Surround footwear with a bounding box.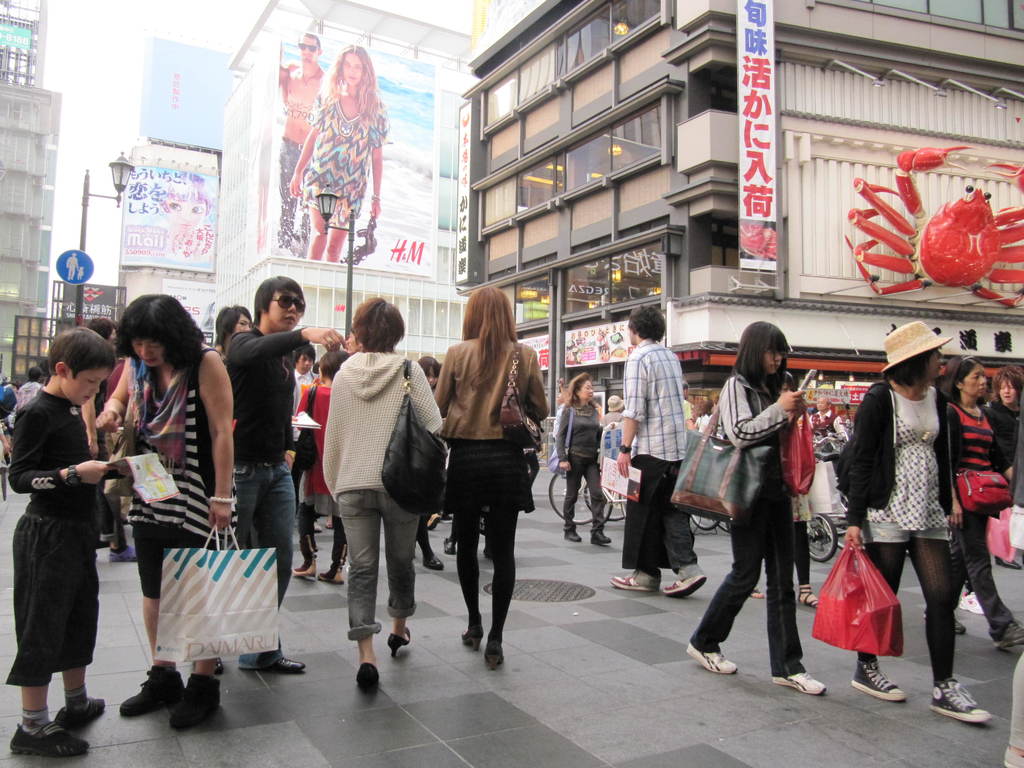
BBox(563, 532, 582, 541).
